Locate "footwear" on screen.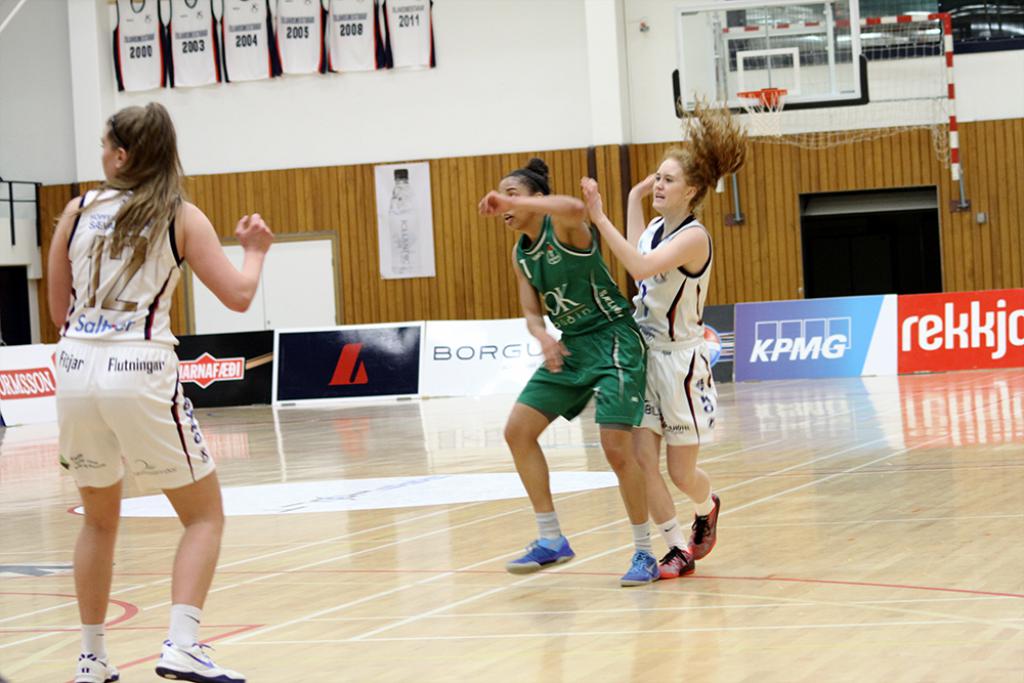
On screen at 658:547:698:579.
